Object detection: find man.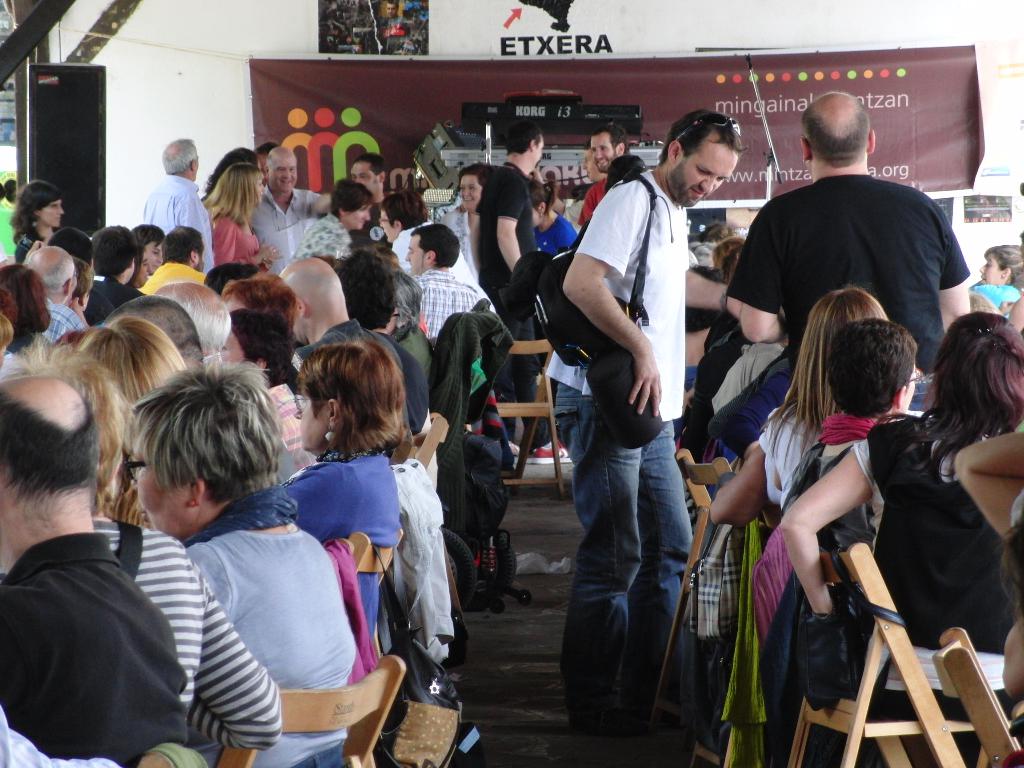
[x1=717, y1=84, x2=984, y2=385].
